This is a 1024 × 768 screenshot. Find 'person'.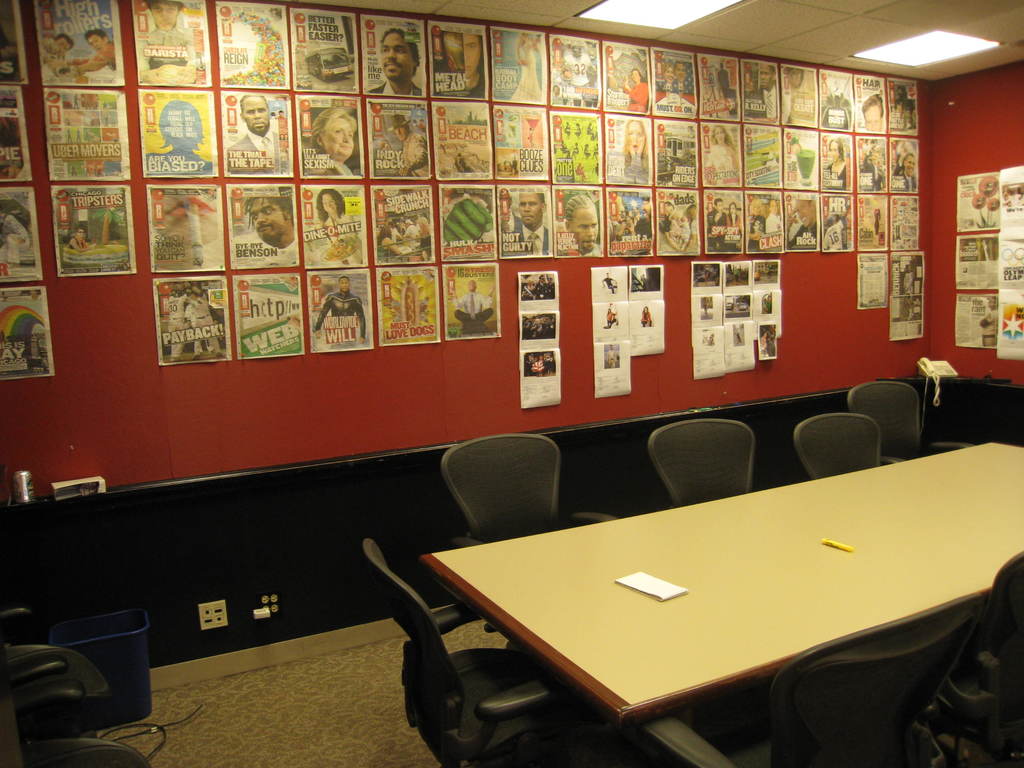
Bounding box: box(707, 200, 730, 252).
